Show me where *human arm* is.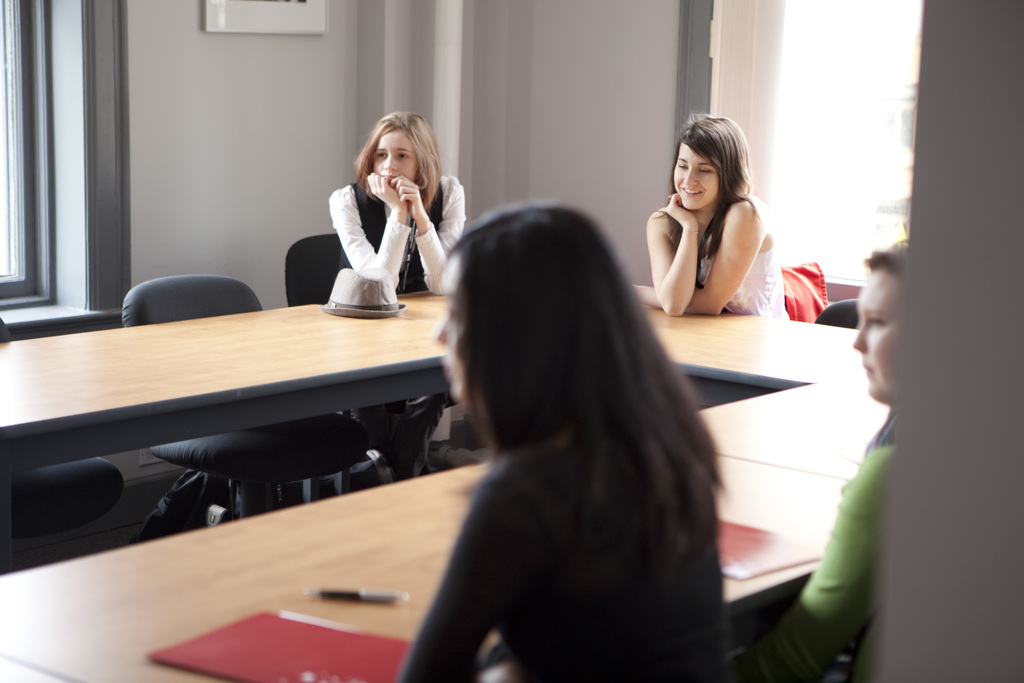
*human arm* is at {"x1": 630, "y1": 195, "x2": 764, "y2": 321}.
